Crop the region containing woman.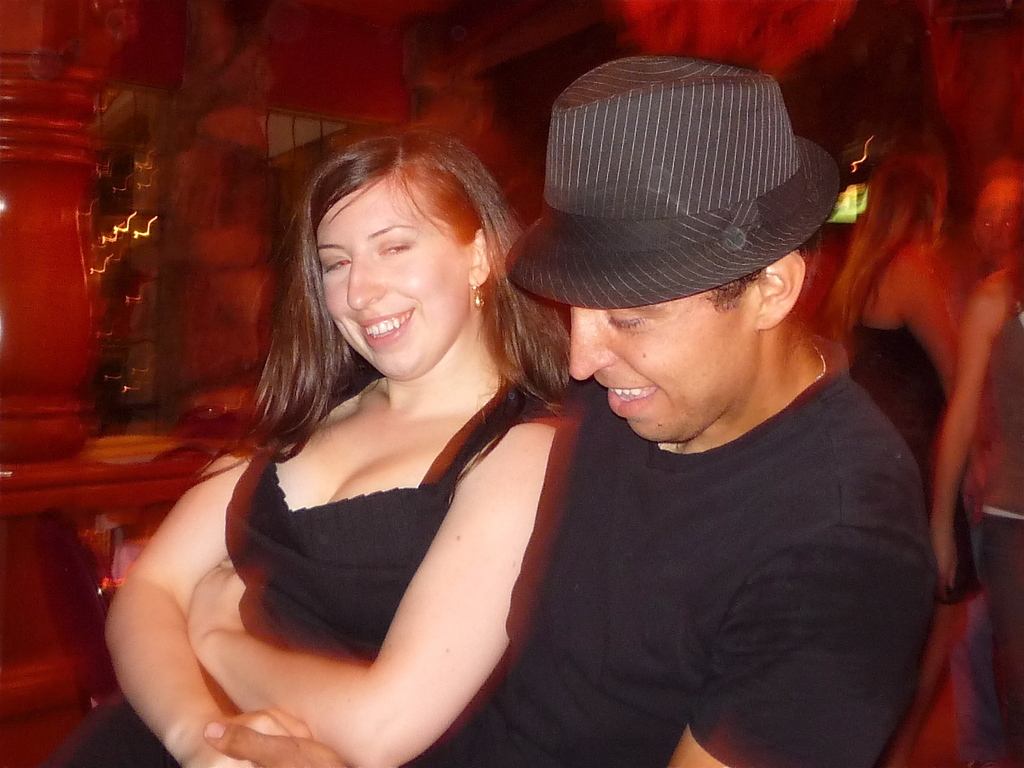
Crop region: 157:92:606:767.
